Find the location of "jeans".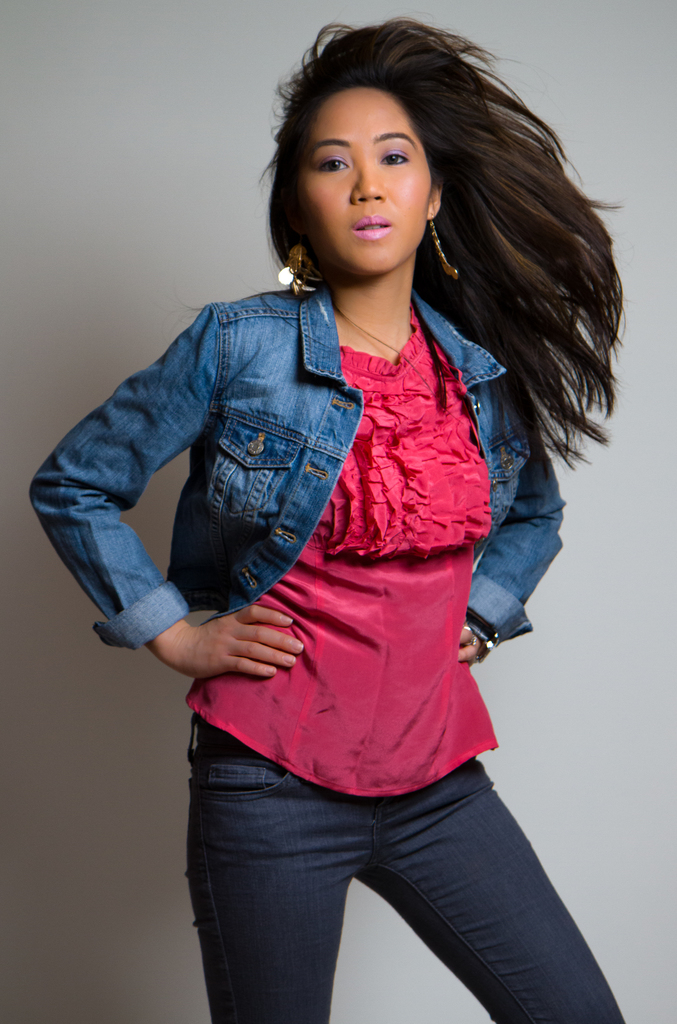
Location: l=137, t=749, r=632, b=1007.
